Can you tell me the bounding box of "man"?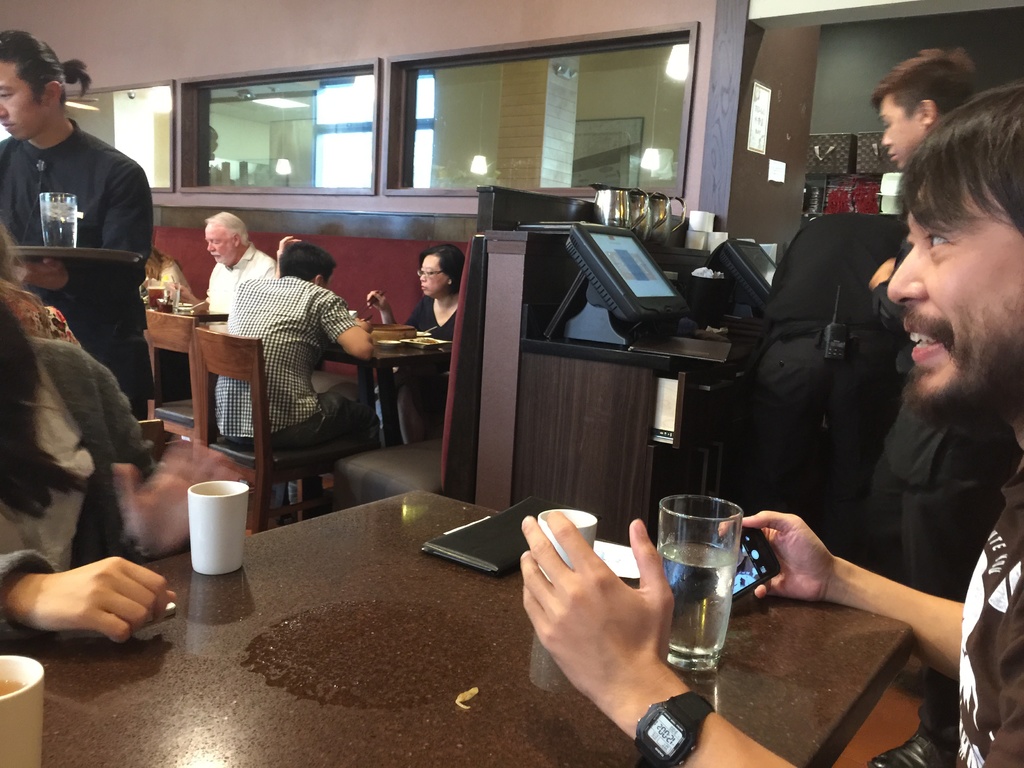
bbox=[212, 233, 382, 505].
